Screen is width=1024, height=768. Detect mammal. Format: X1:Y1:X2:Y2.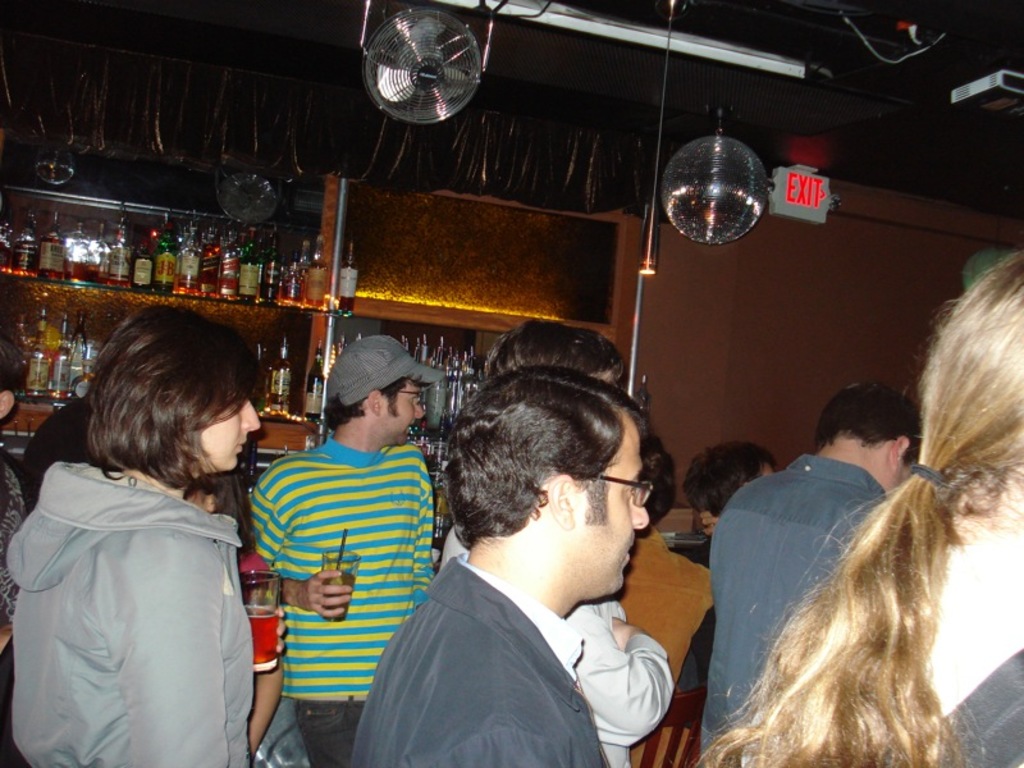
13:389:105:509.
